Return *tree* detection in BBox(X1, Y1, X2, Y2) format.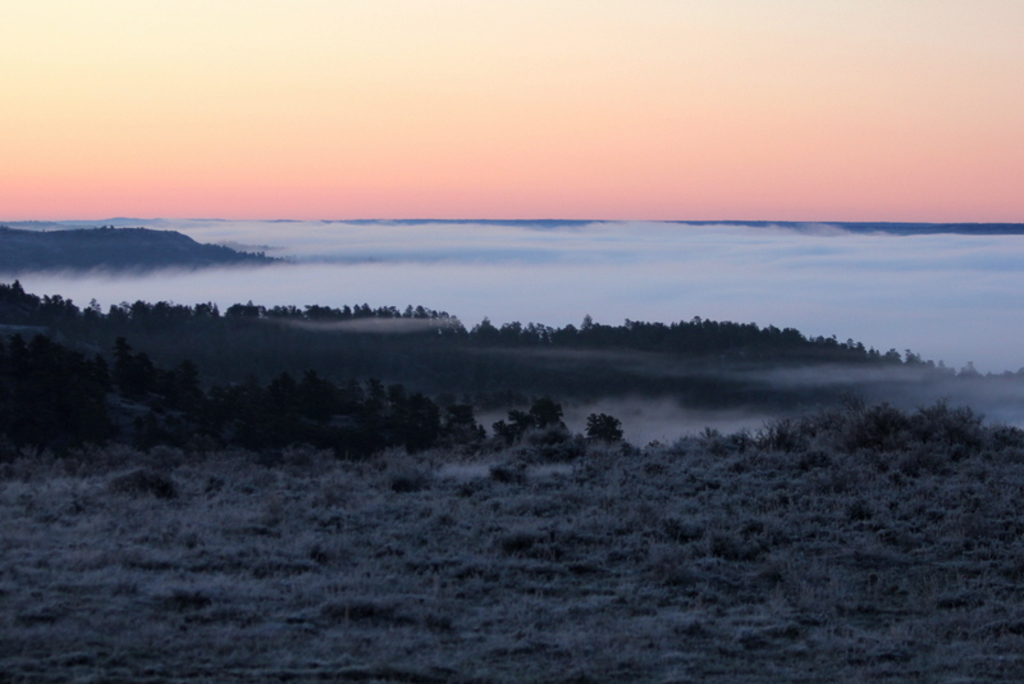
BBox(580, 412, 623, 447).
